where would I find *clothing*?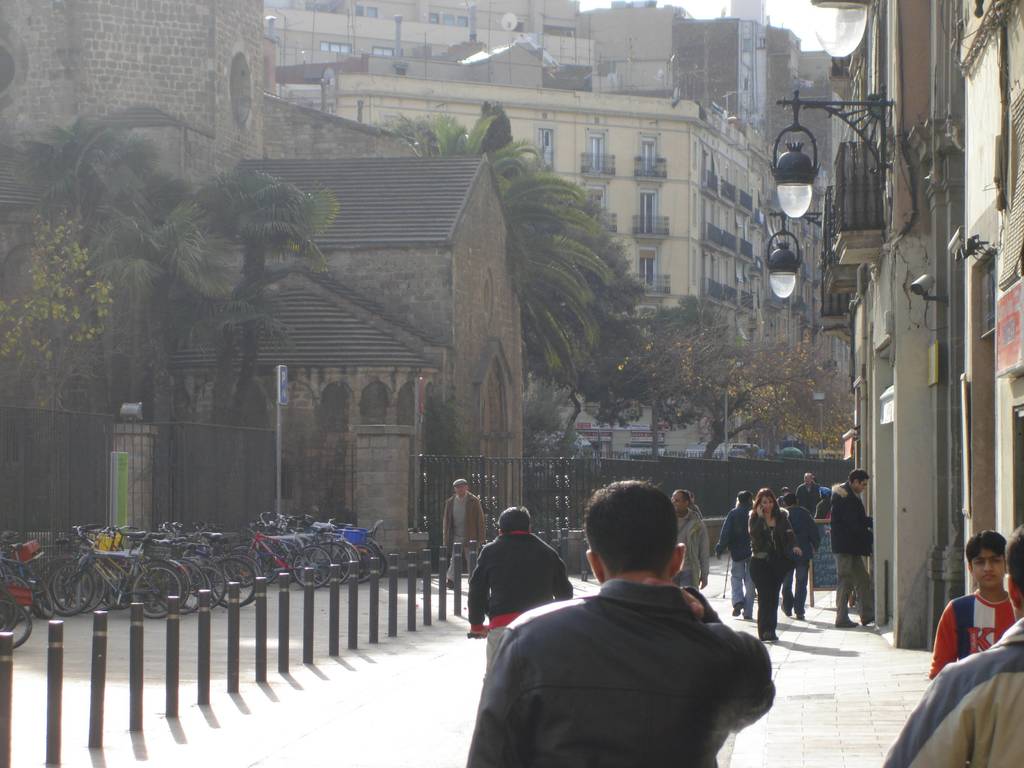
At 748,506,795,641.
